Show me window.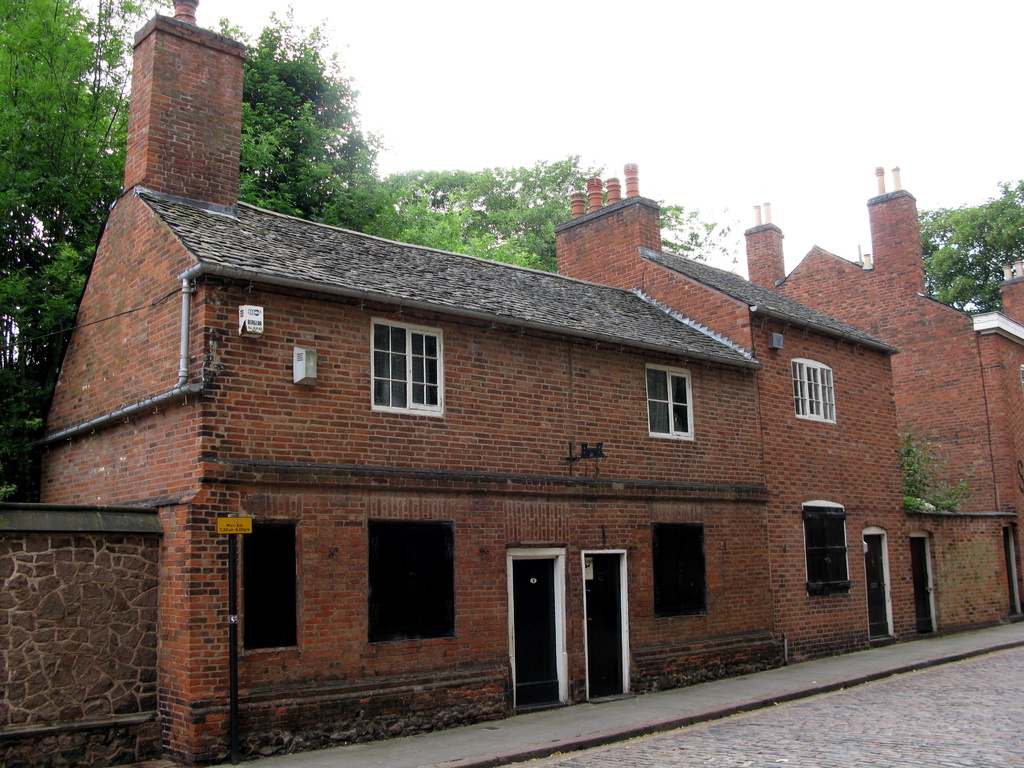
window is here: box(367, 515, 454, 651).
